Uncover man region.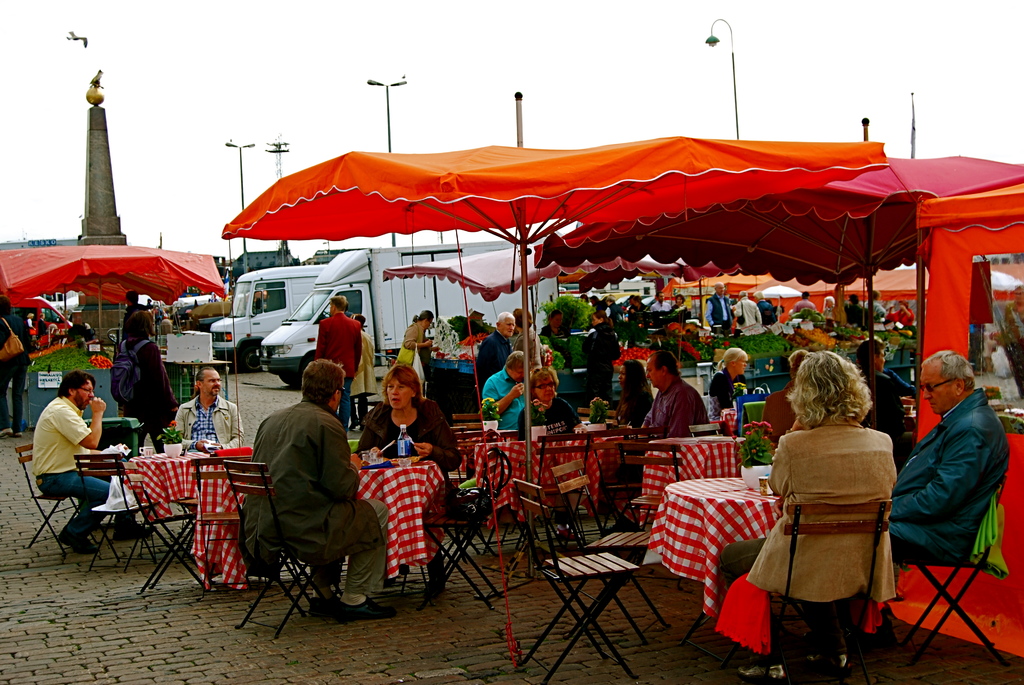
Uncovered: BBox(638, 348, 717, 563).
